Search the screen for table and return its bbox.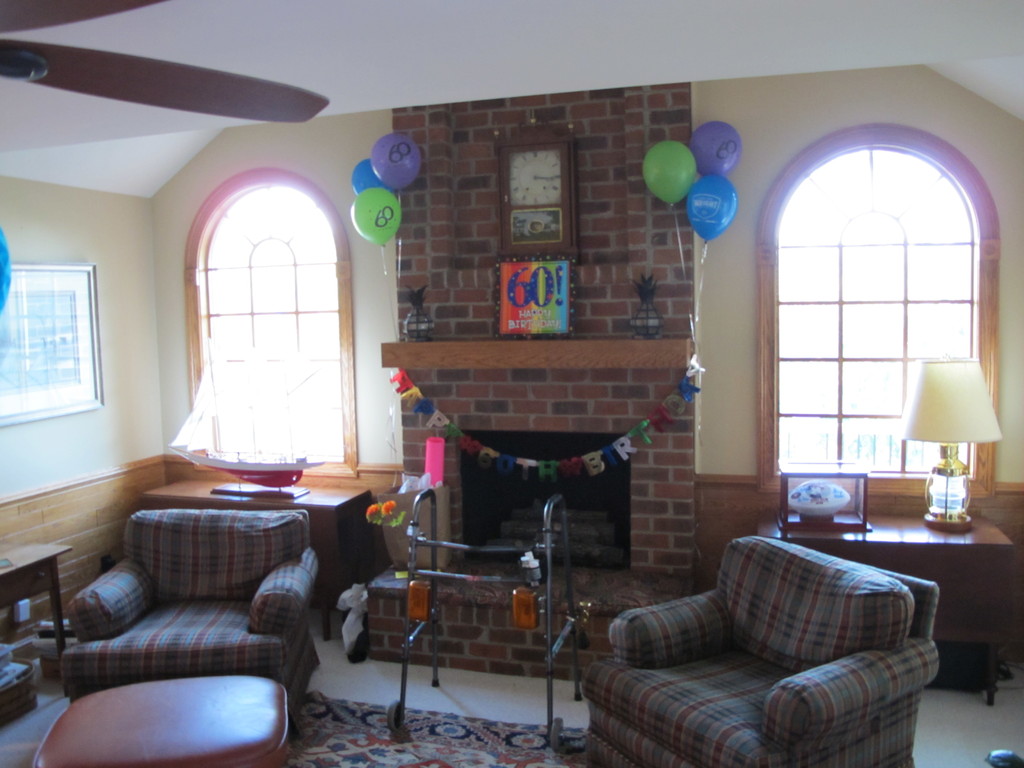
Found: (0, 540, 75, 664).
